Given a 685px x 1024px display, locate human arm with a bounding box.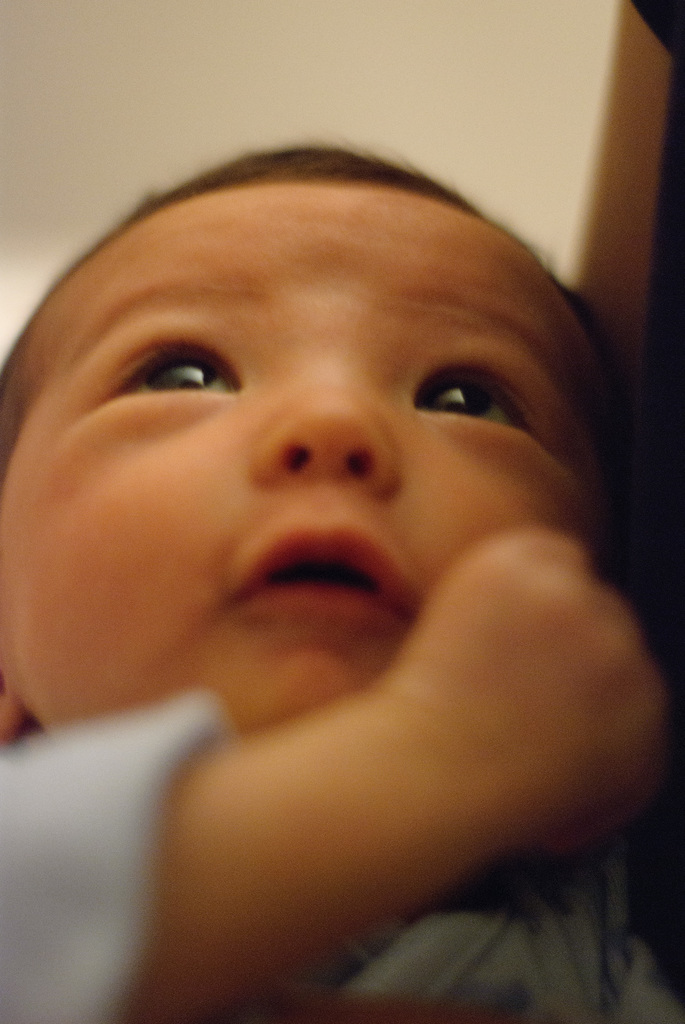
Located: select_region(197, 547, 596, 980).
